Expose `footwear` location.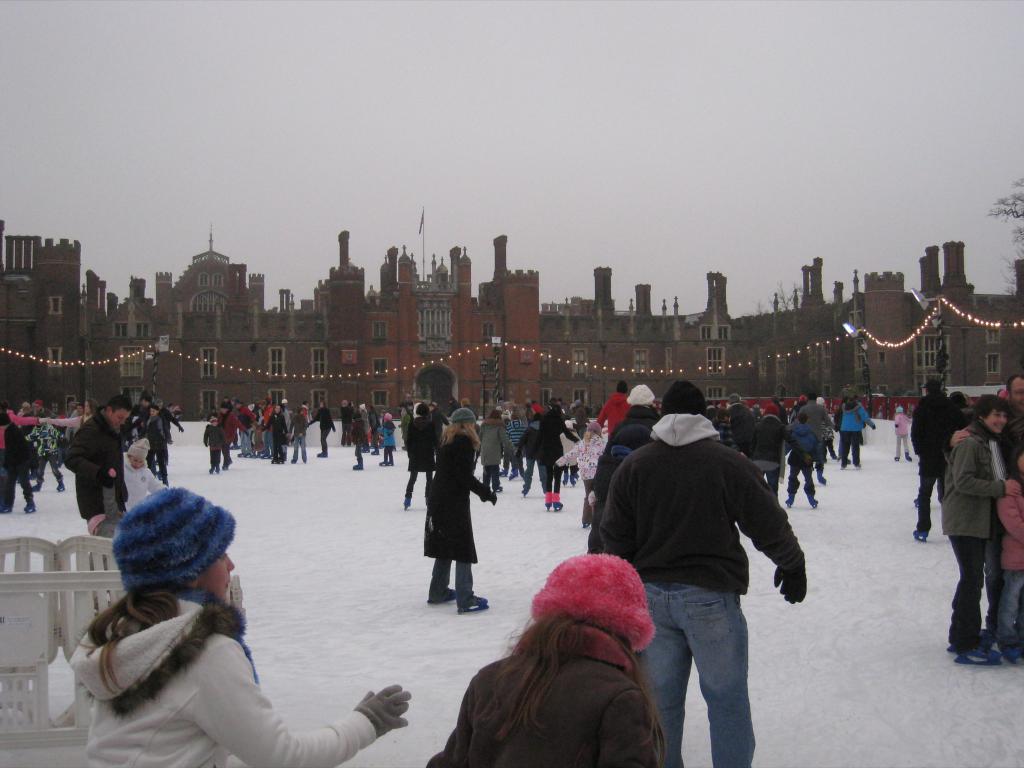
Exposed at [left=380, top=460, right=386, bottom=465].
